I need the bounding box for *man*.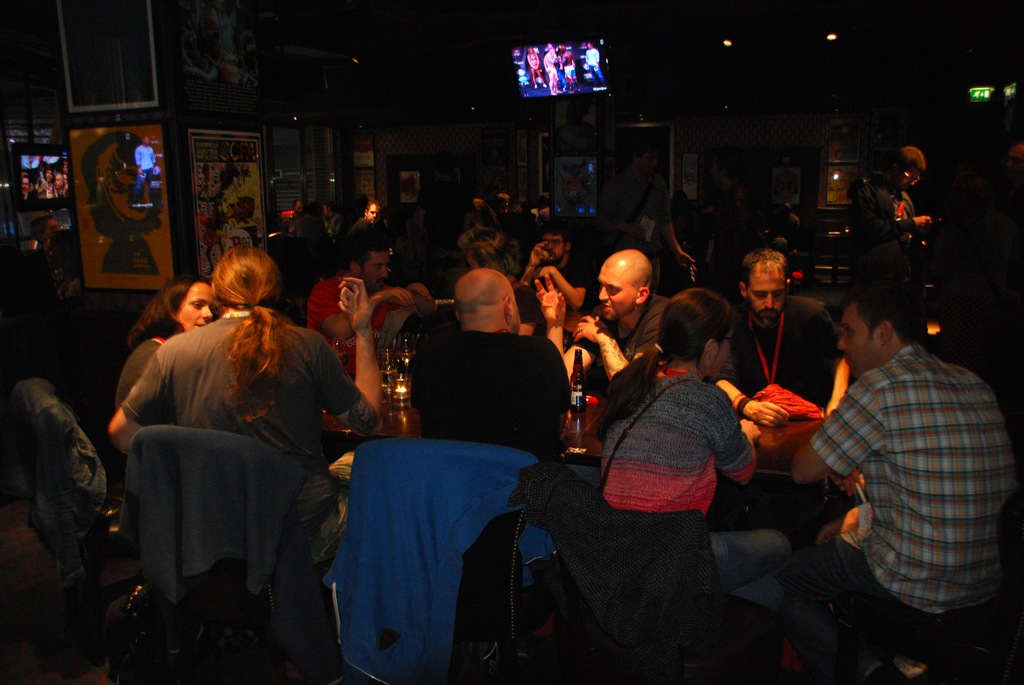
Here it is: (364, 198, 378, 224).
